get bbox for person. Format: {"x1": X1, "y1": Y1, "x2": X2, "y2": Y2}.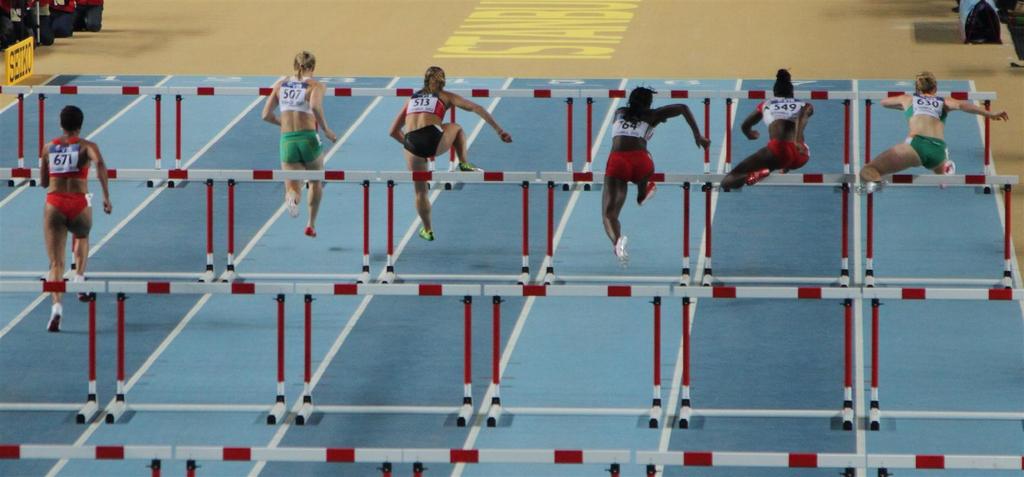
{"x1": 726, "y1": 65, "x2": 817, "y2": 193}.
